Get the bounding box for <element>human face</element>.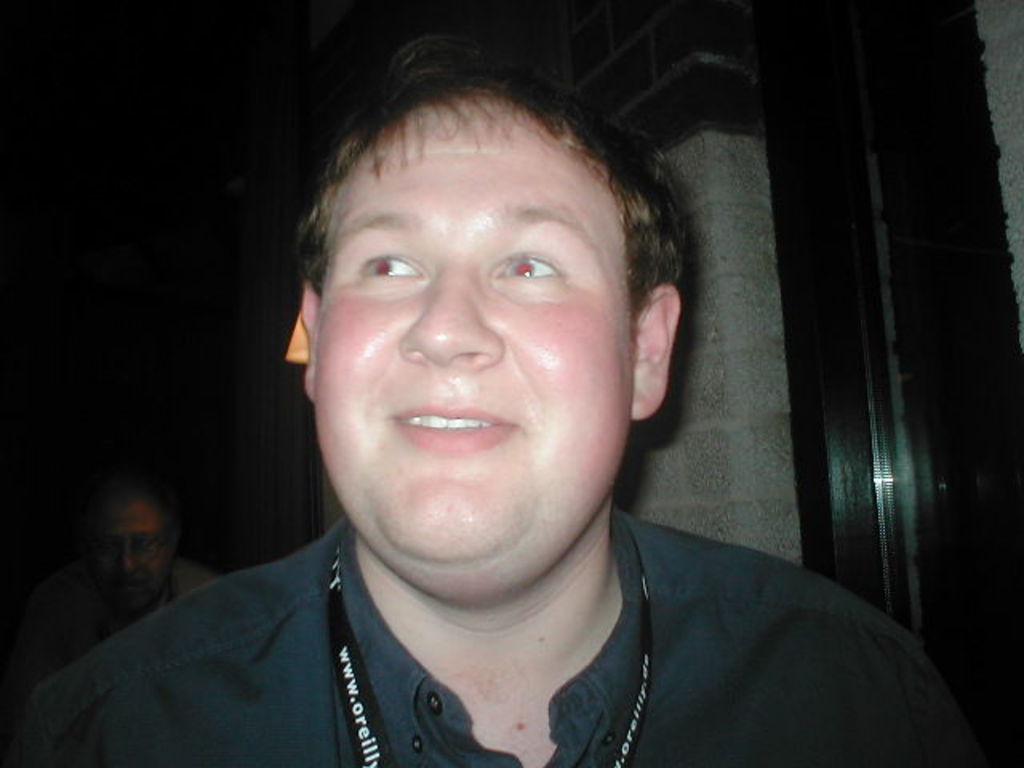
BBox(306, 93, 634, 595).
